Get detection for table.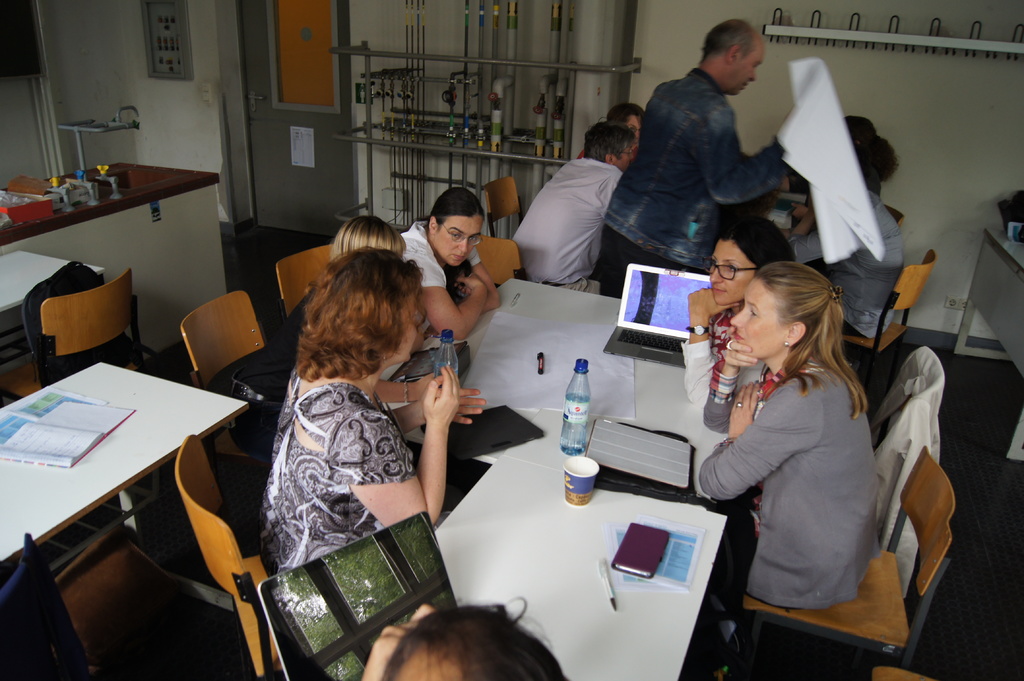
Detection: (434,456,735,680).
